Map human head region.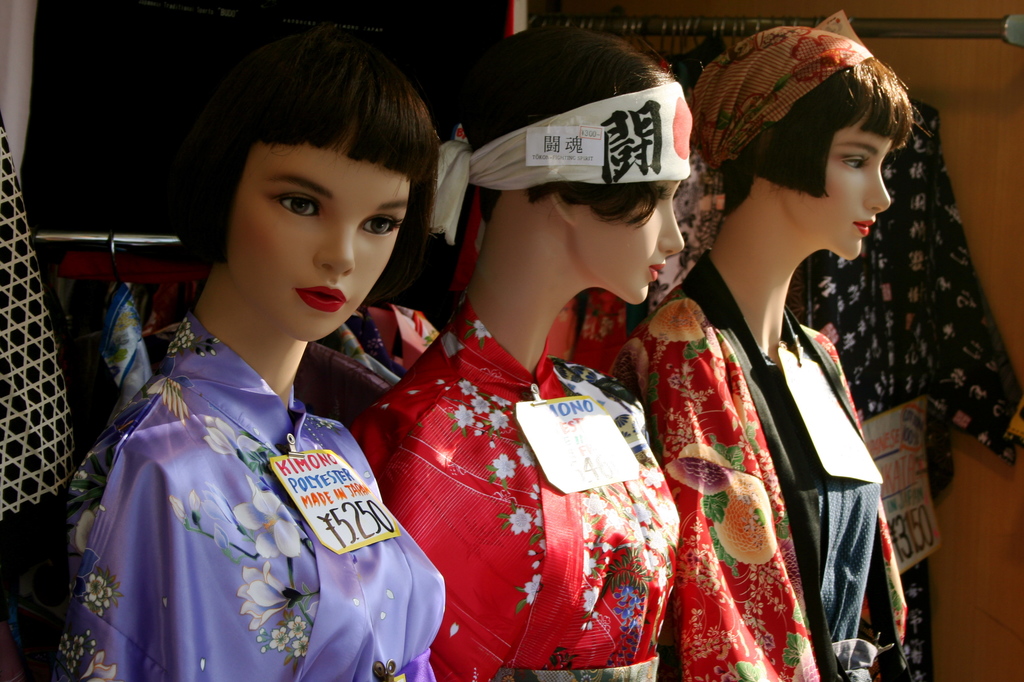
Mapped to (x1=170, y1=32, x2=440, y2=351).
